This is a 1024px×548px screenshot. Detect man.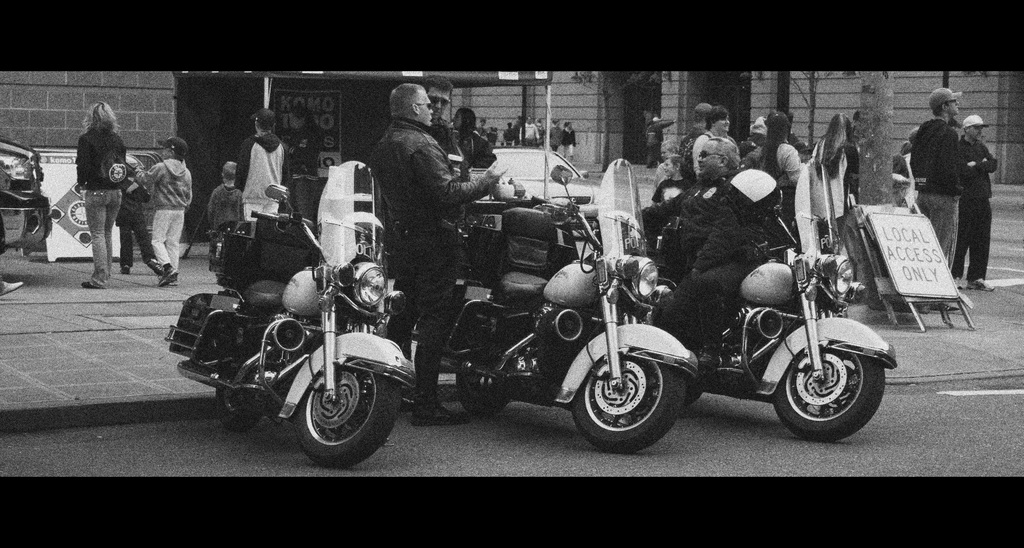
(691, 106, 733, 178).
